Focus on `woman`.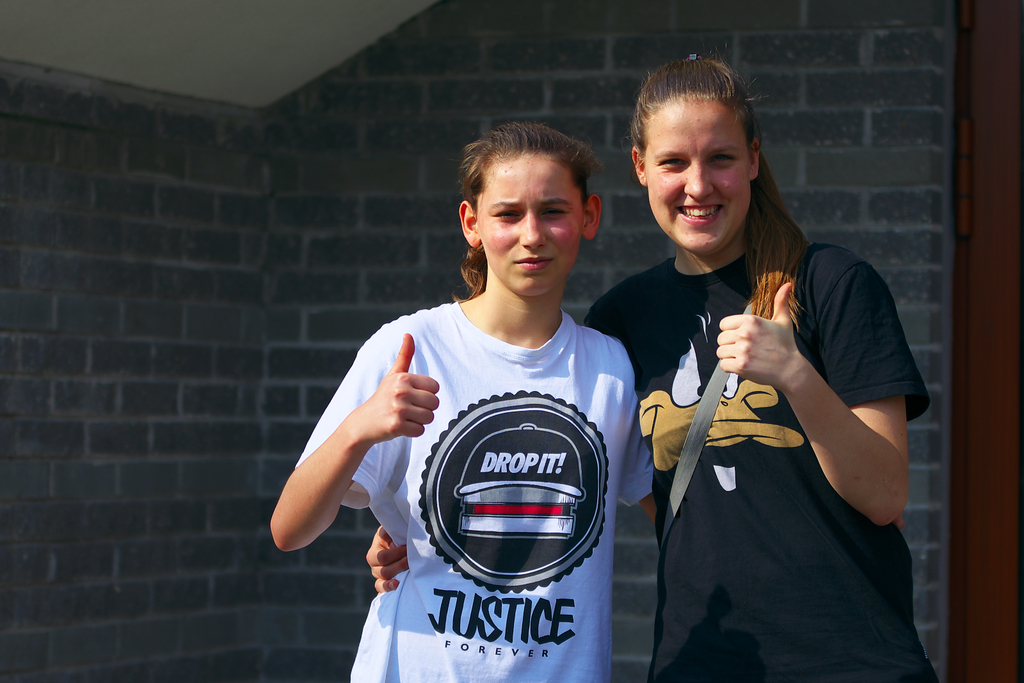
Focused at (373,52,939,682).
